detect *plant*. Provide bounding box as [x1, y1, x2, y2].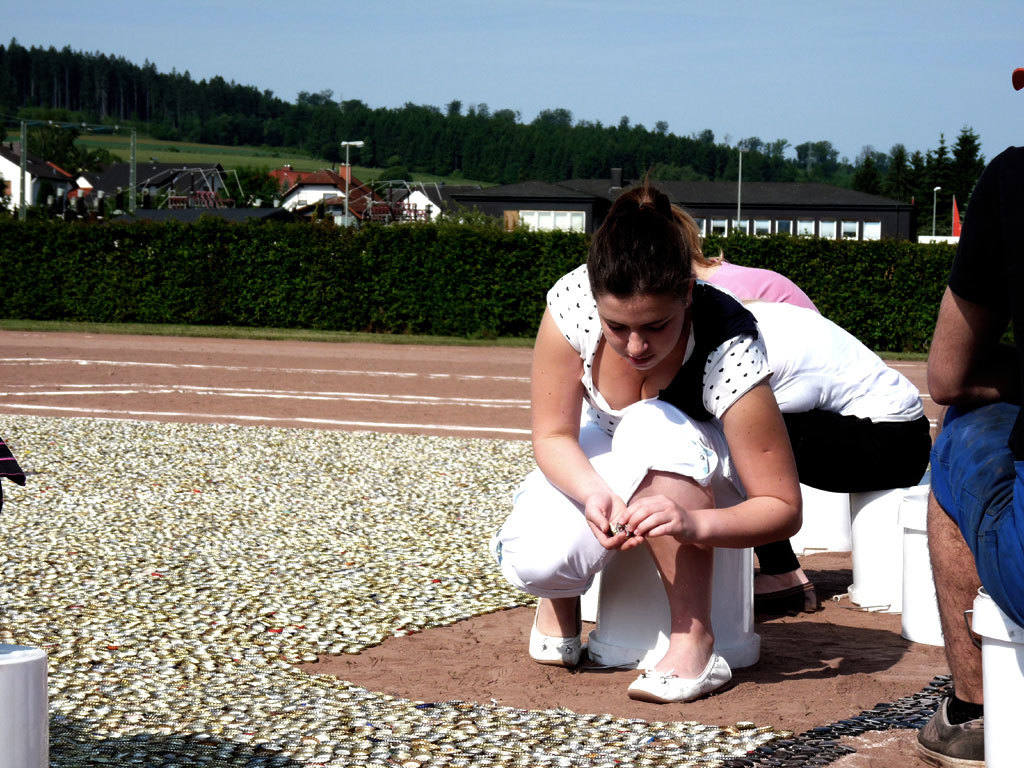
[387, 167, 421, 187].
